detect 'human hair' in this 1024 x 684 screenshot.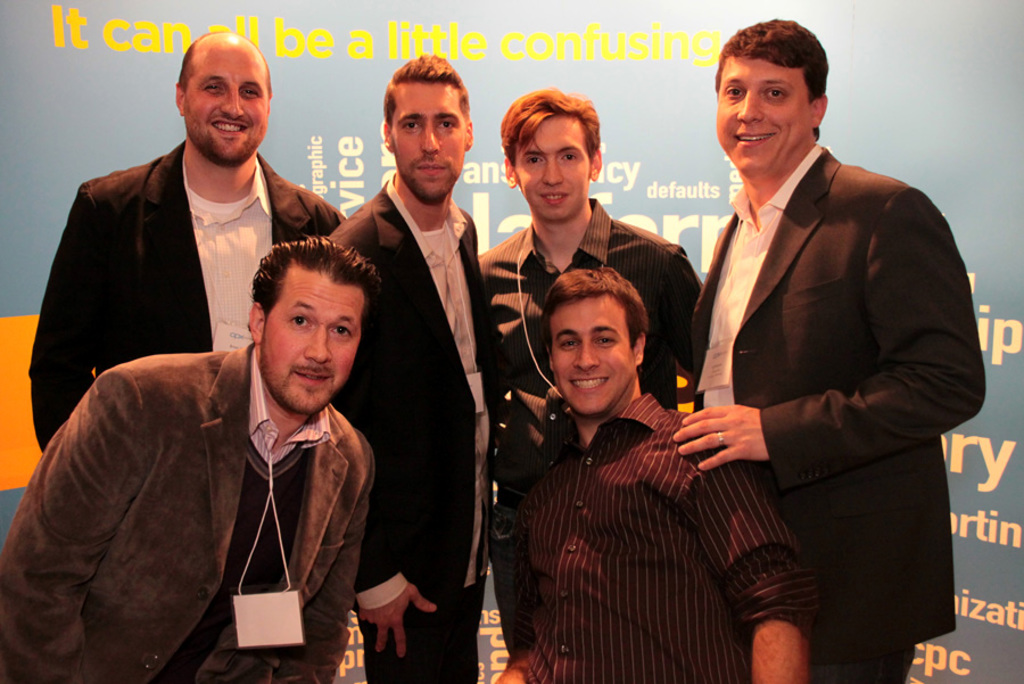
Detection: region(498, 84, 605, 179).
